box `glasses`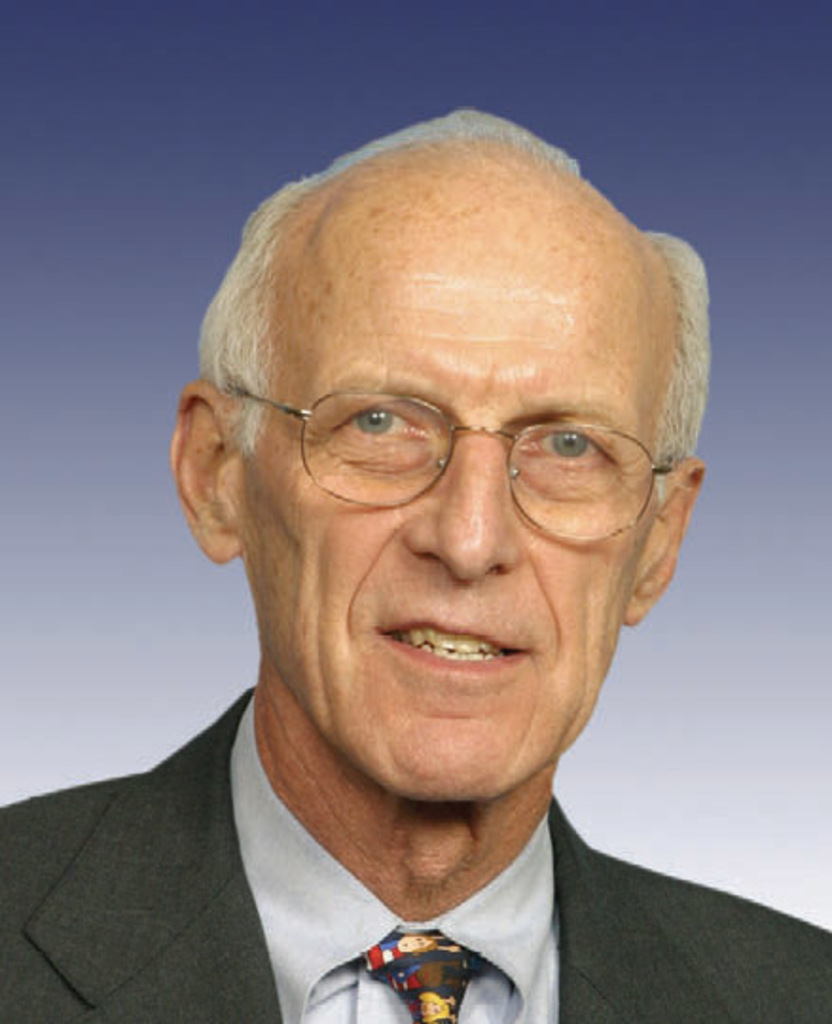
{"x1": 226, "y1": 387, "x2": 671, "y2": 544}
